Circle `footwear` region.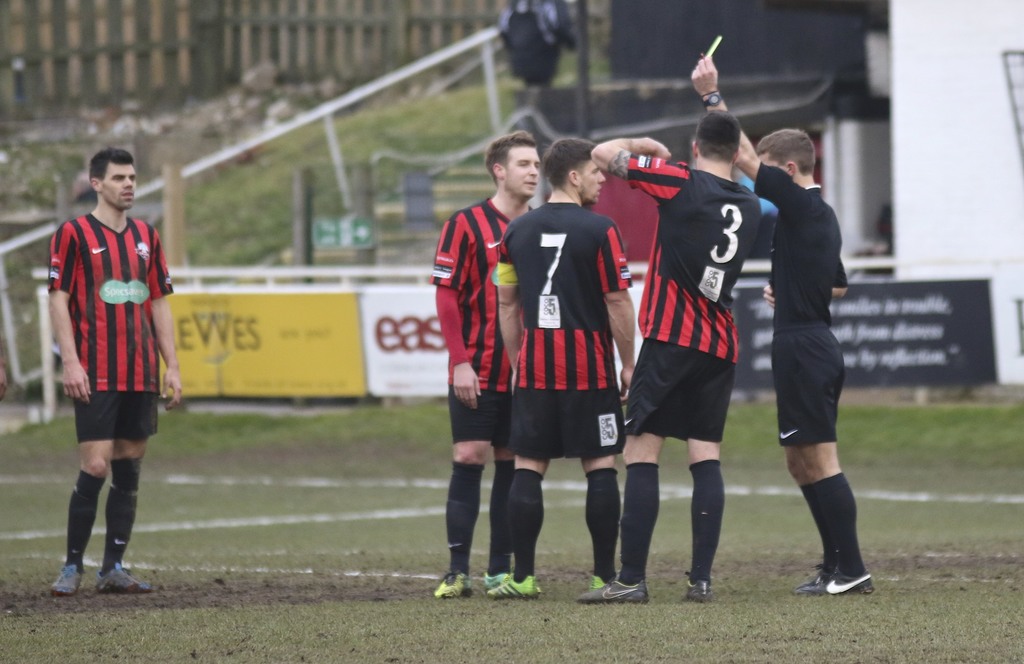
Region: x1=431, y1=569, x2=476, y2=598.
